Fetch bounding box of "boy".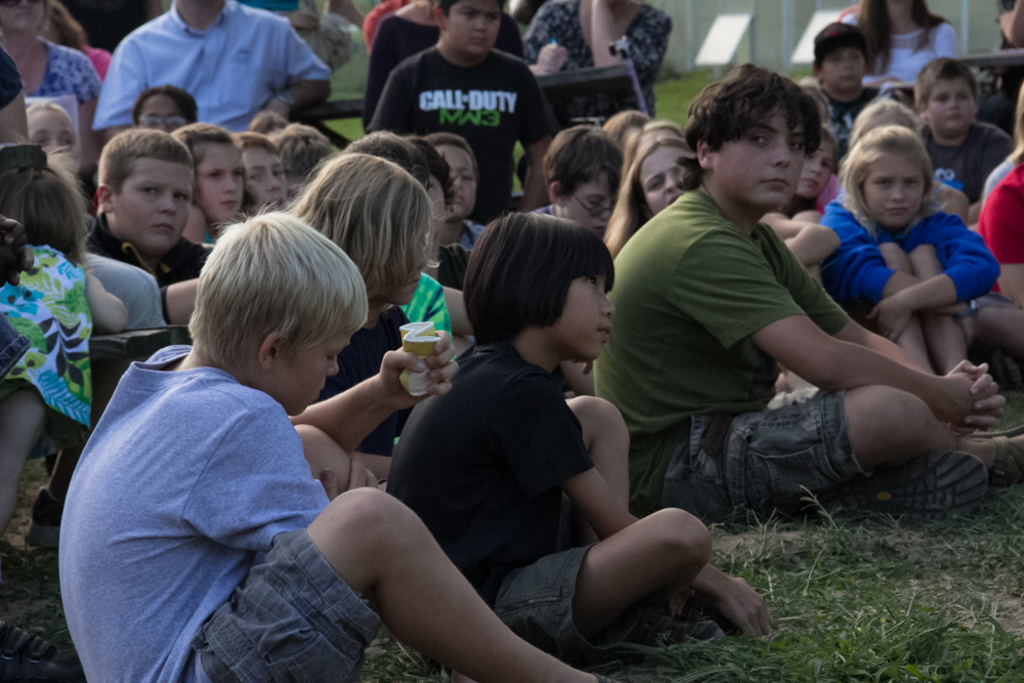
Bbox: locate(369, 0, 558, 220).
